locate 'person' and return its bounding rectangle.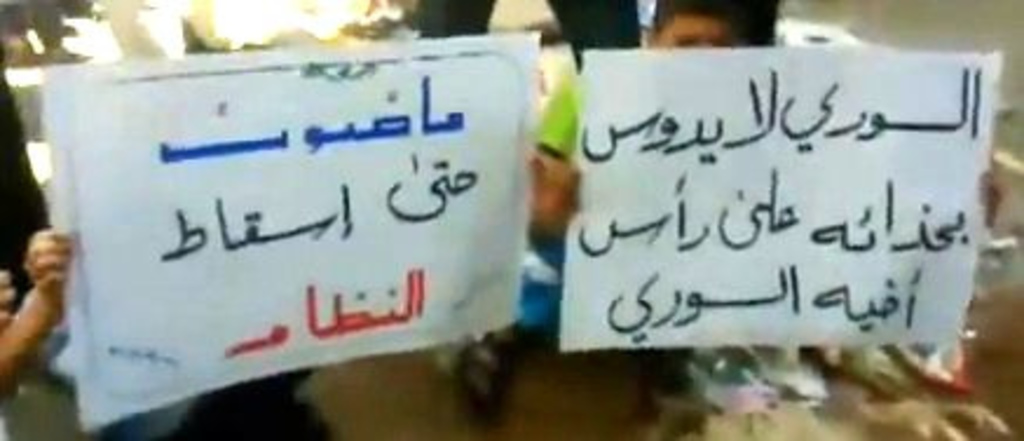
{"left": 562, "top": 0, "right": 1001, "bottom": 399}.
